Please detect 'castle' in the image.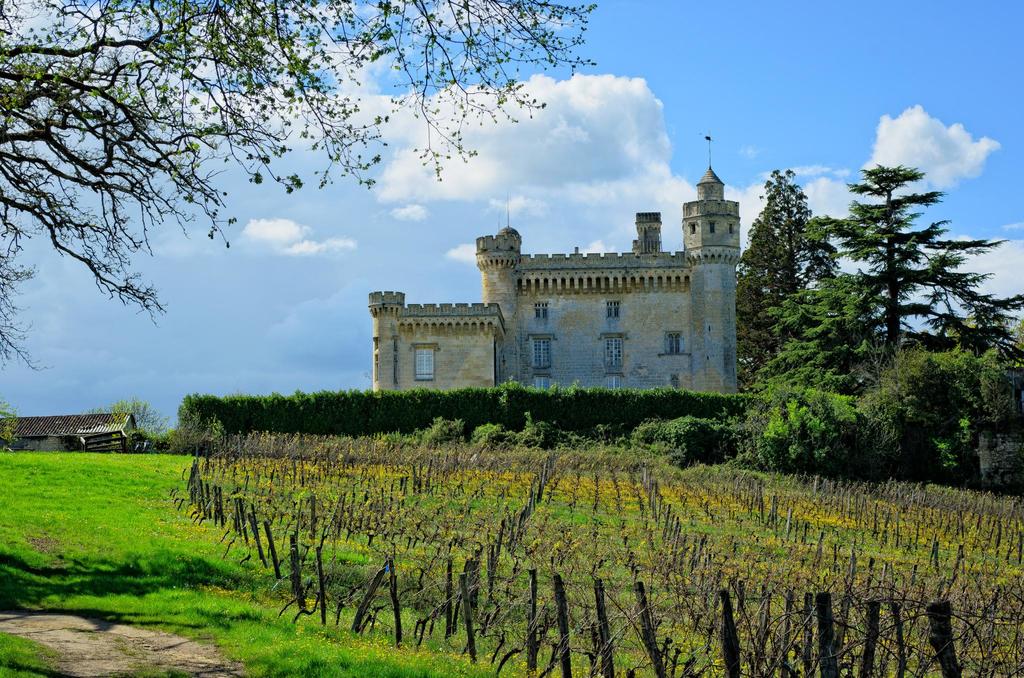
(347,162,779,415).
